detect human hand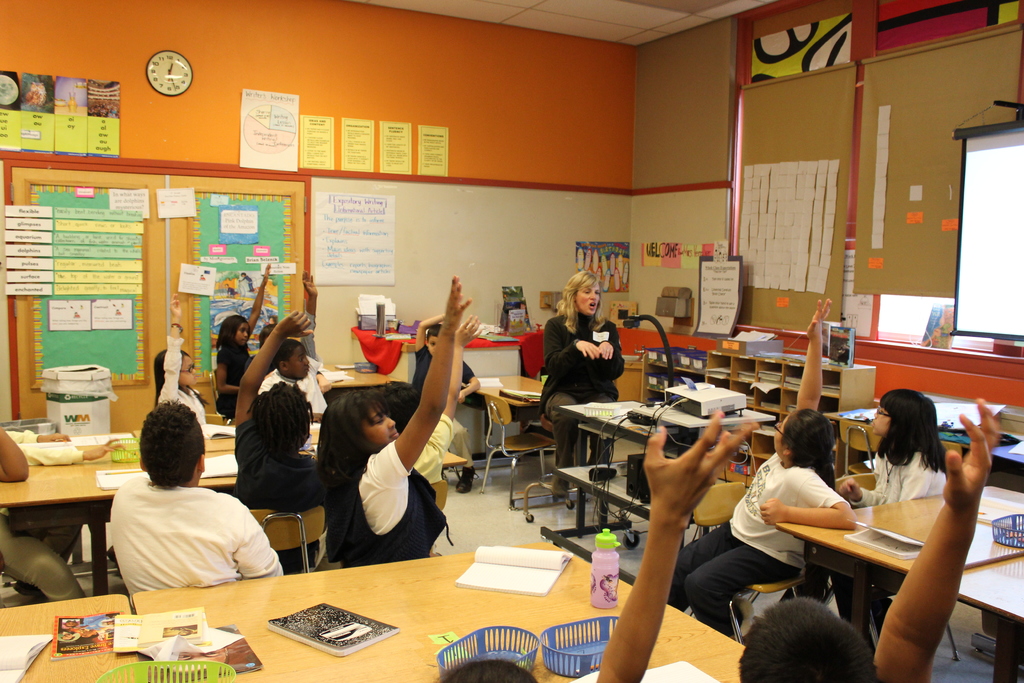
[left=652, top=436, right=753, bottom=530]
